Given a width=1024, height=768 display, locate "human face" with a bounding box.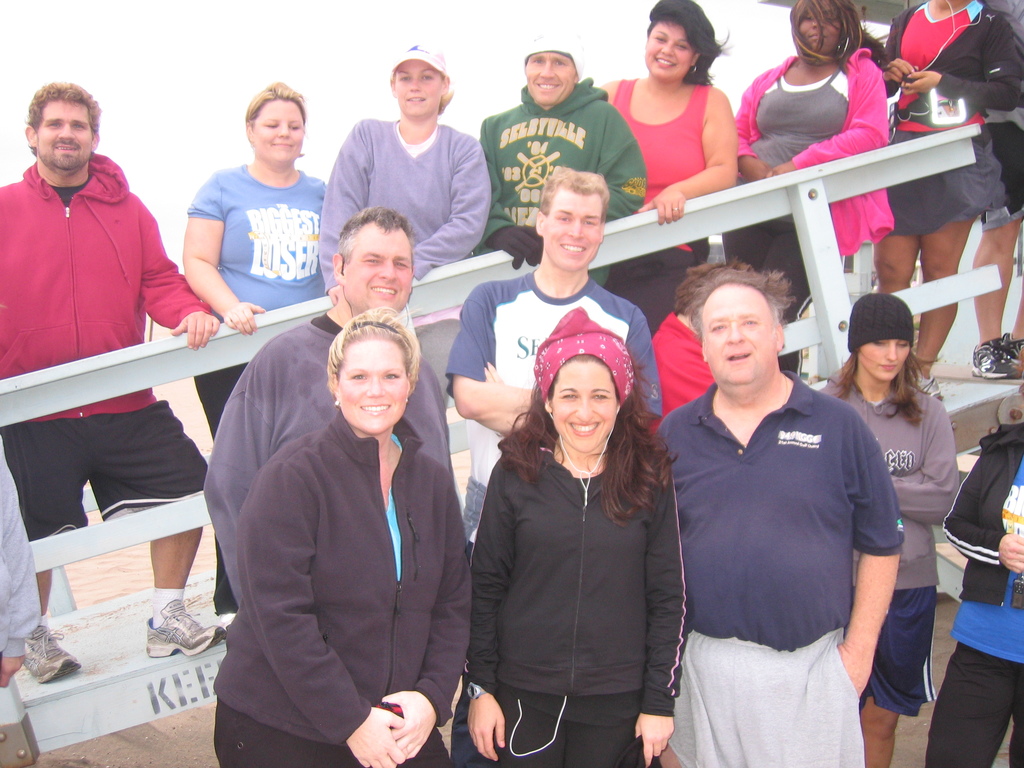
Located: (856, 338, 912, 380).
